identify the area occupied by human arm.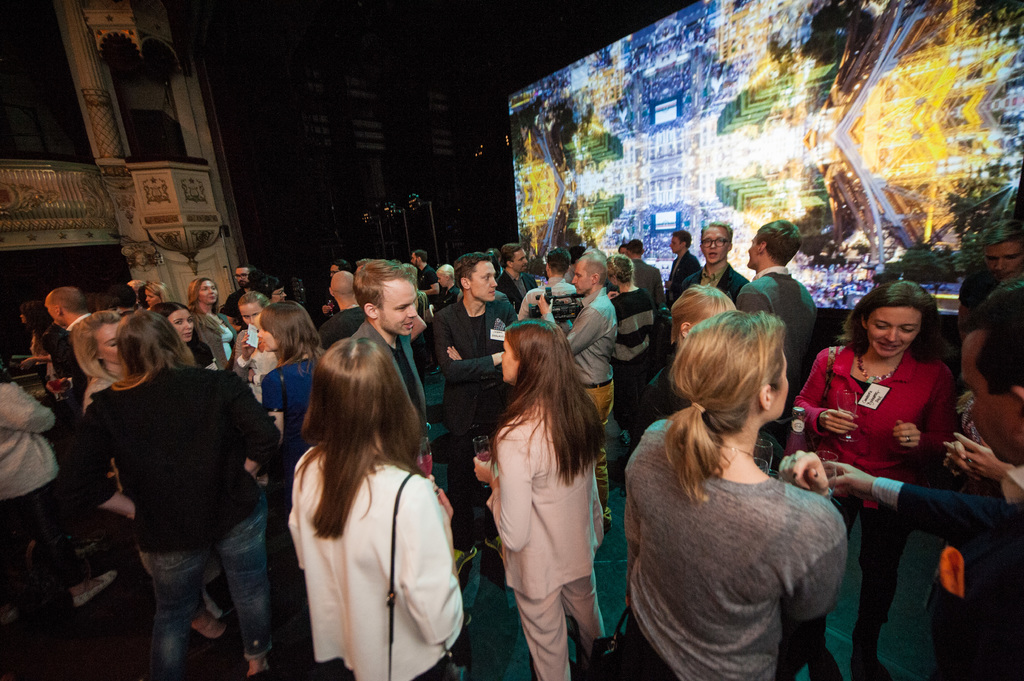
Area: box(422, 275, 438, 296).
